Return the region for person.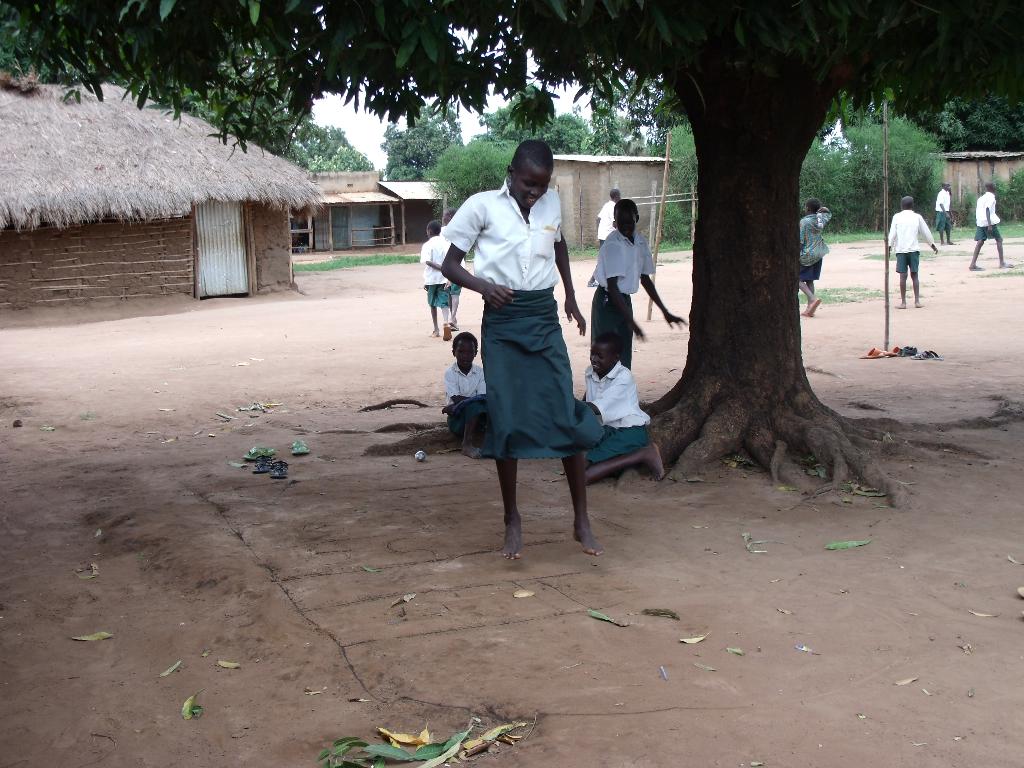
[421,223,454,332].
